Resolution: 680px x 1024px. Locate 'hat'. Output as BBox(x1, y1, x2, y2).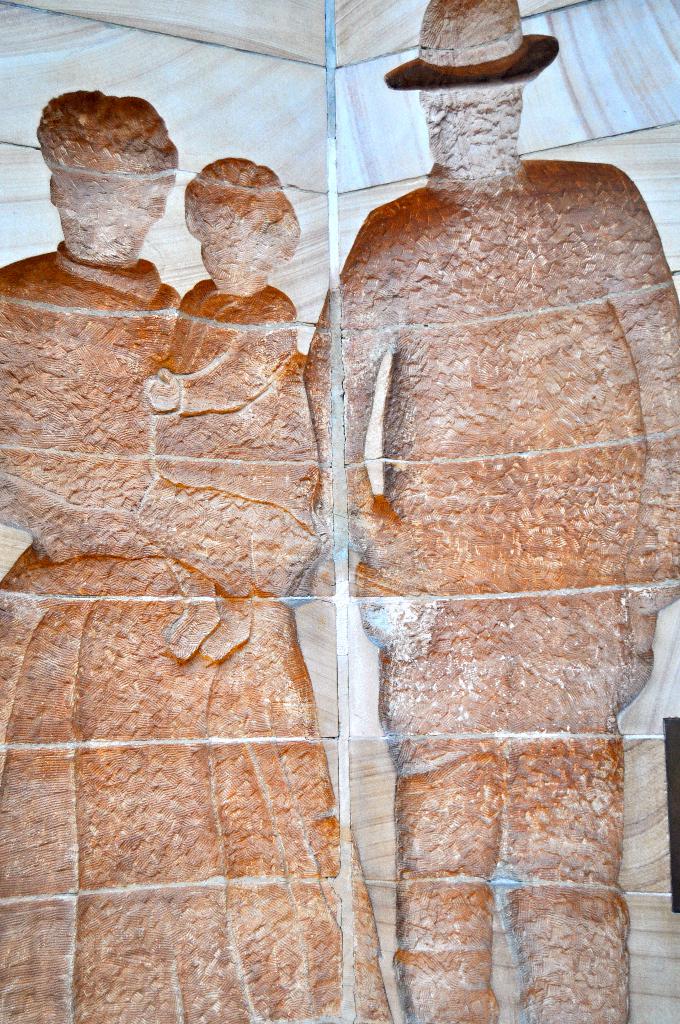
BBox(380, 0, 562, 92).
